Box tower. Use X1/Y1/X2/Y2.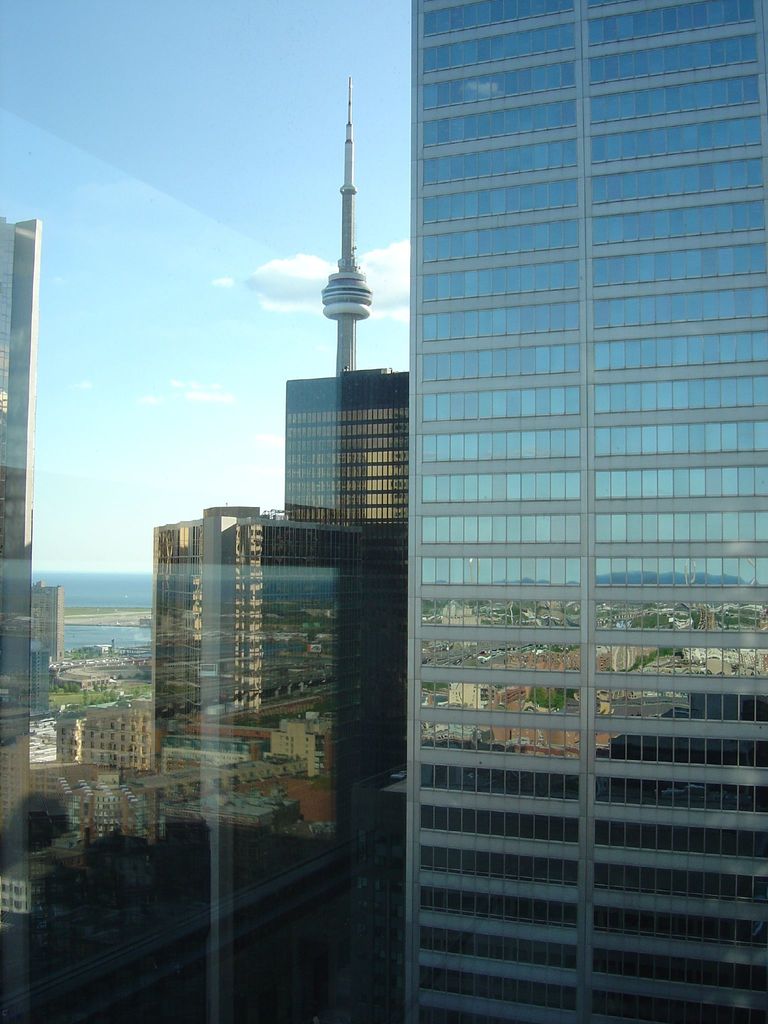
278/364/413/771.
